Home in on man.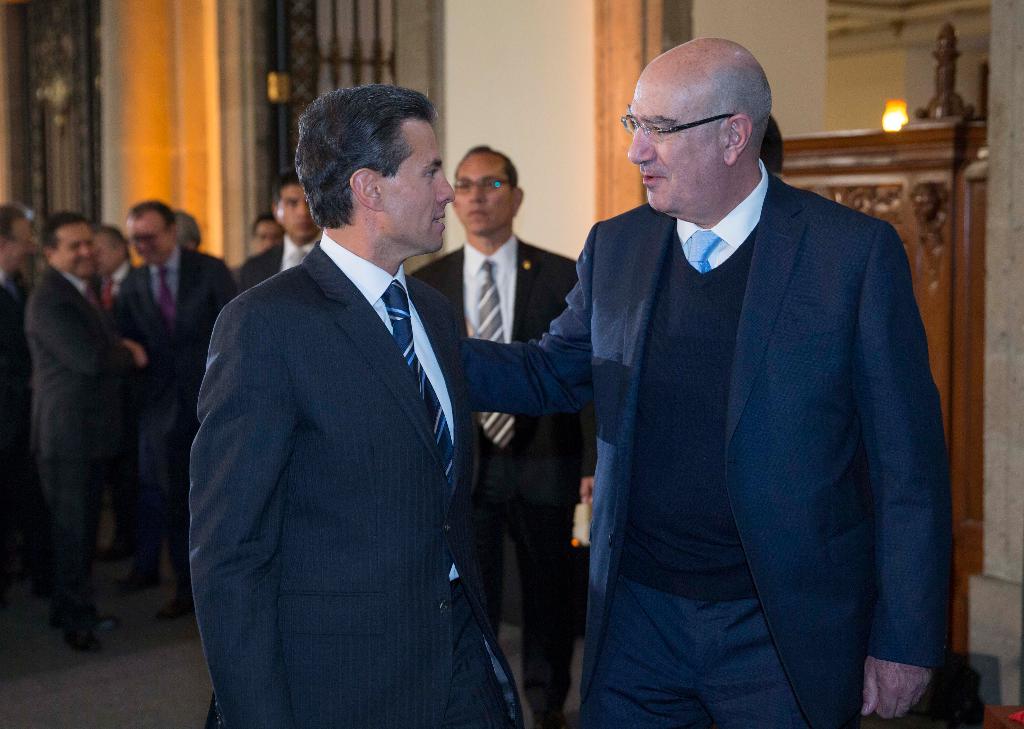
Homed in at (412, 143, 598, 728).
